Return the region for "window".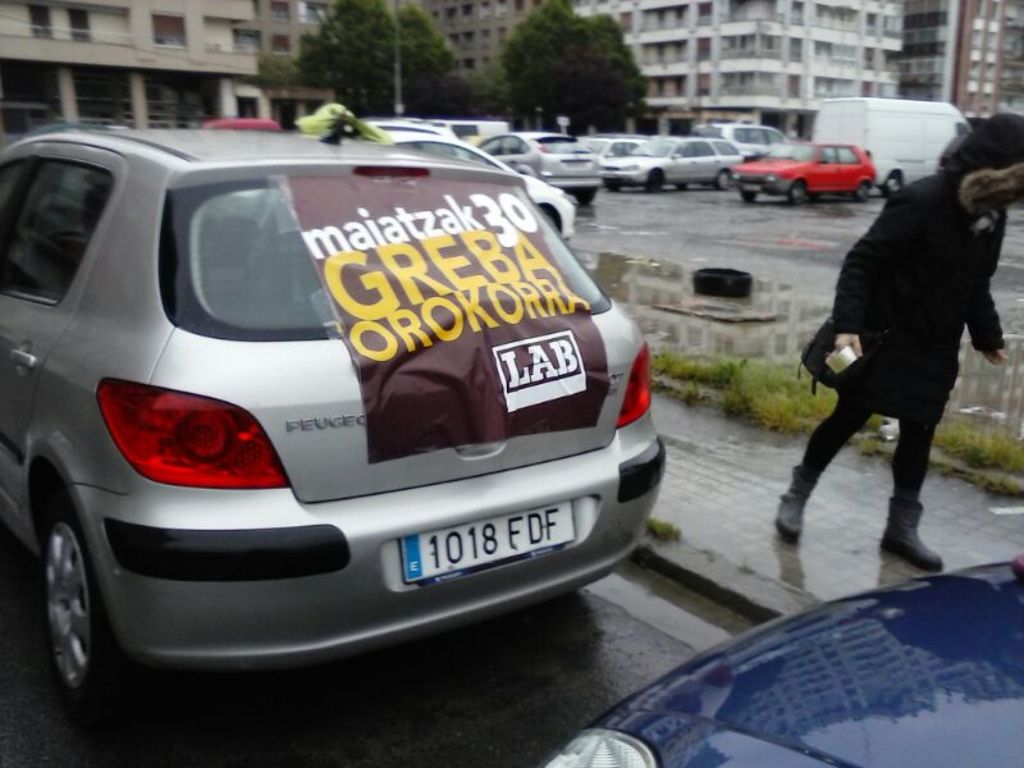
(x1=479, y1=136, x2=499, y2=155).
